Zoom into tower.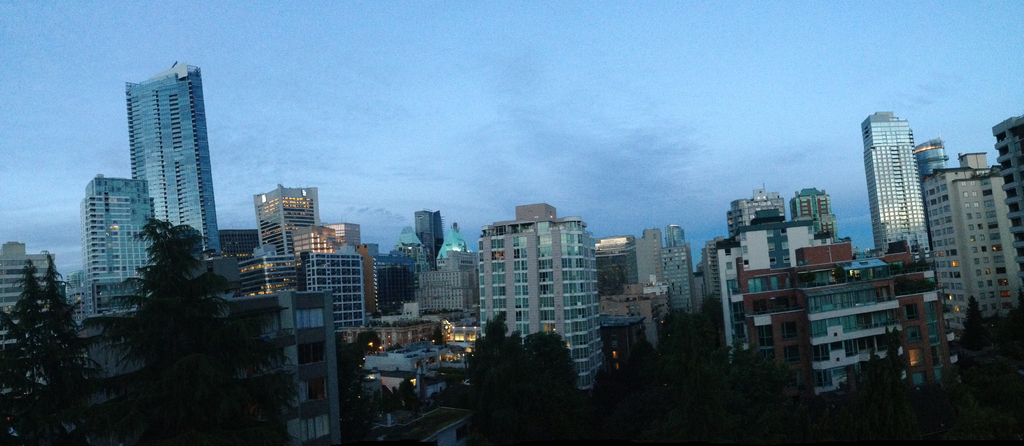
Zoom target: [left=607, top=228, right=655, bottom=297].
